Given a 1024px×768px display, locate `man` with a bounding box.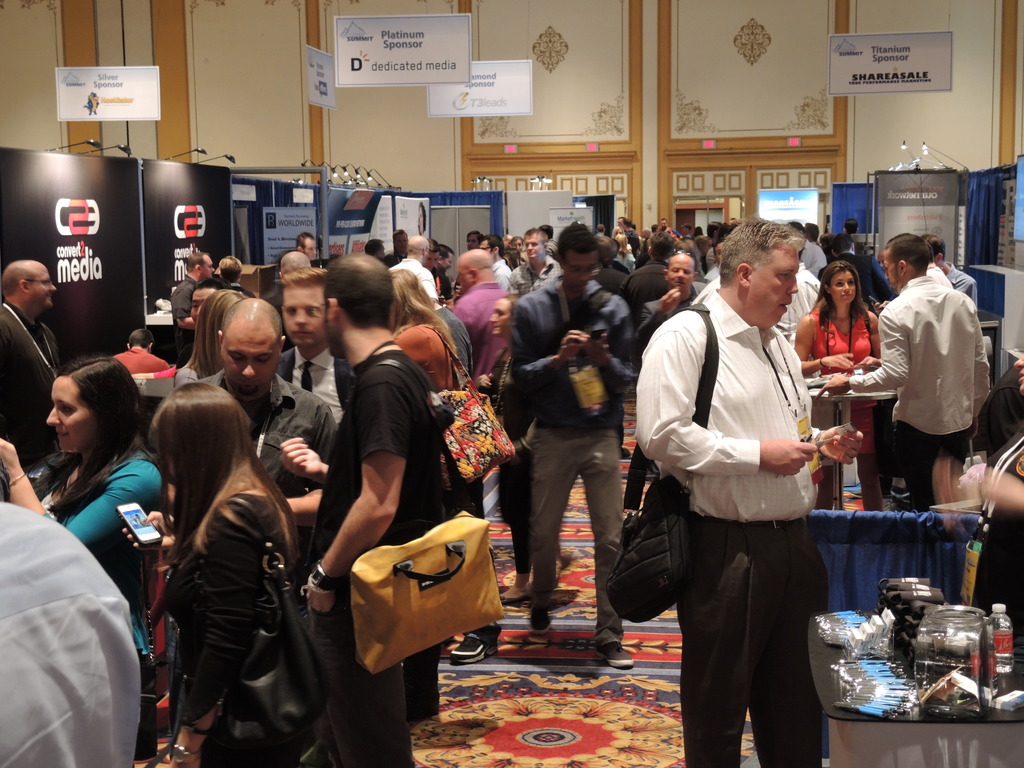
Located: <bbox>190, 274, 223, 326</bbox>.
